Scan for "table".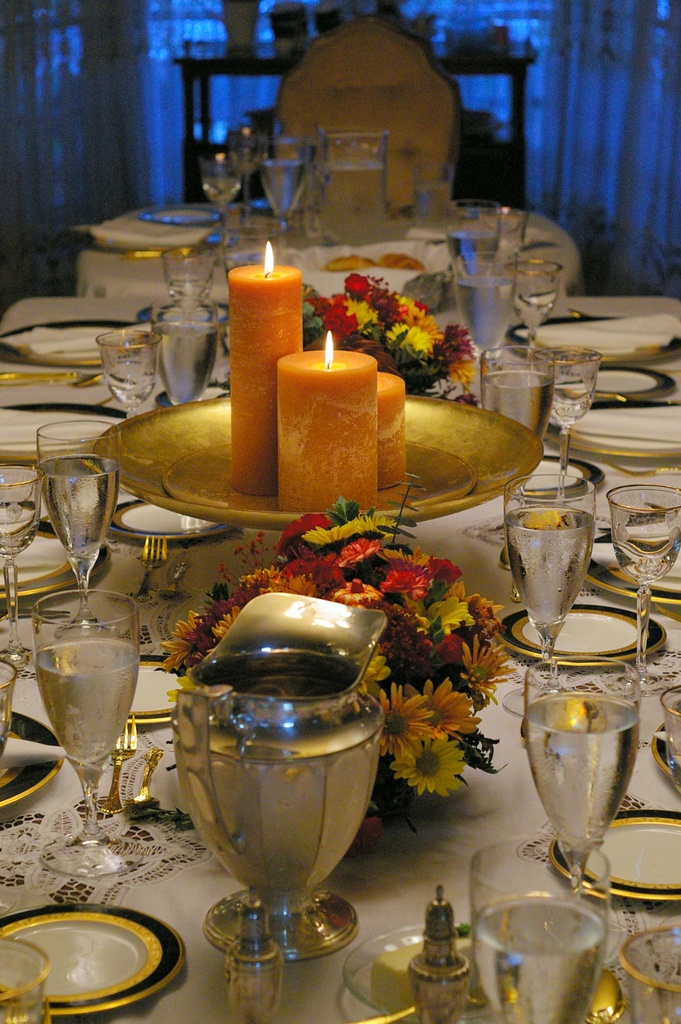
Scan result: [left=72, top=202, right=578, bottom=294].
